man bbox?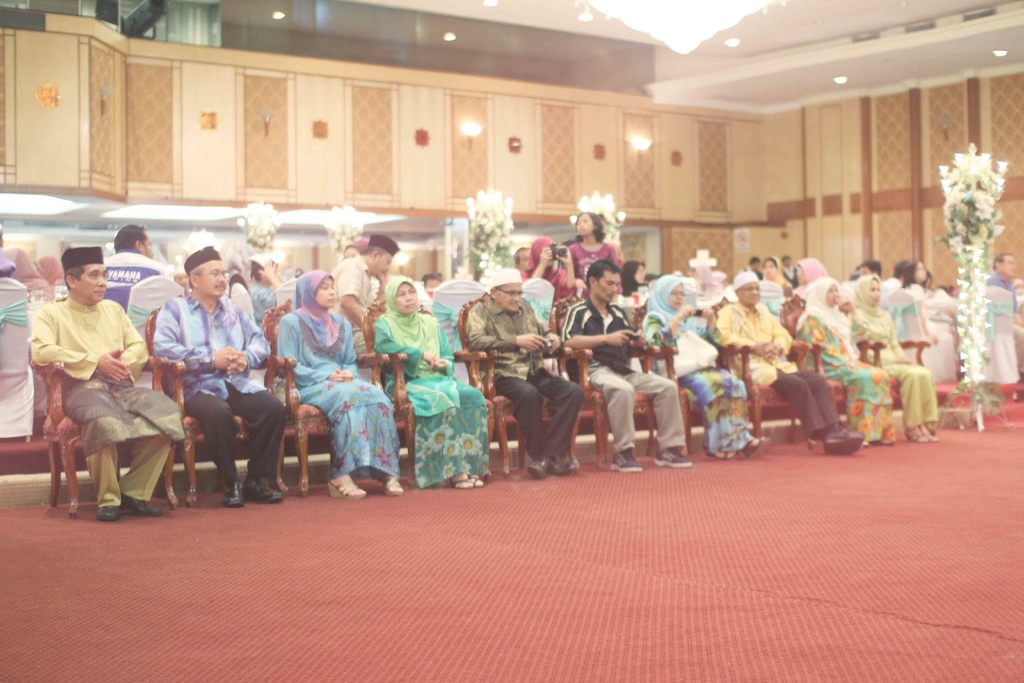
(left=321, top=238, right=399, bottom=358)
